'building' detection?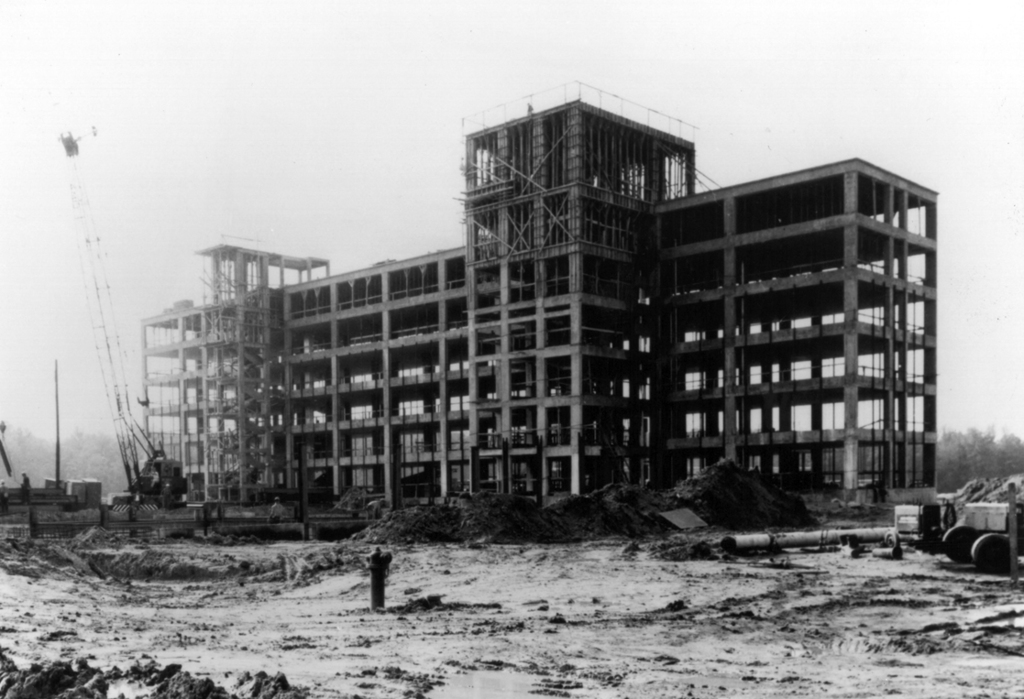
138,77,943,531
